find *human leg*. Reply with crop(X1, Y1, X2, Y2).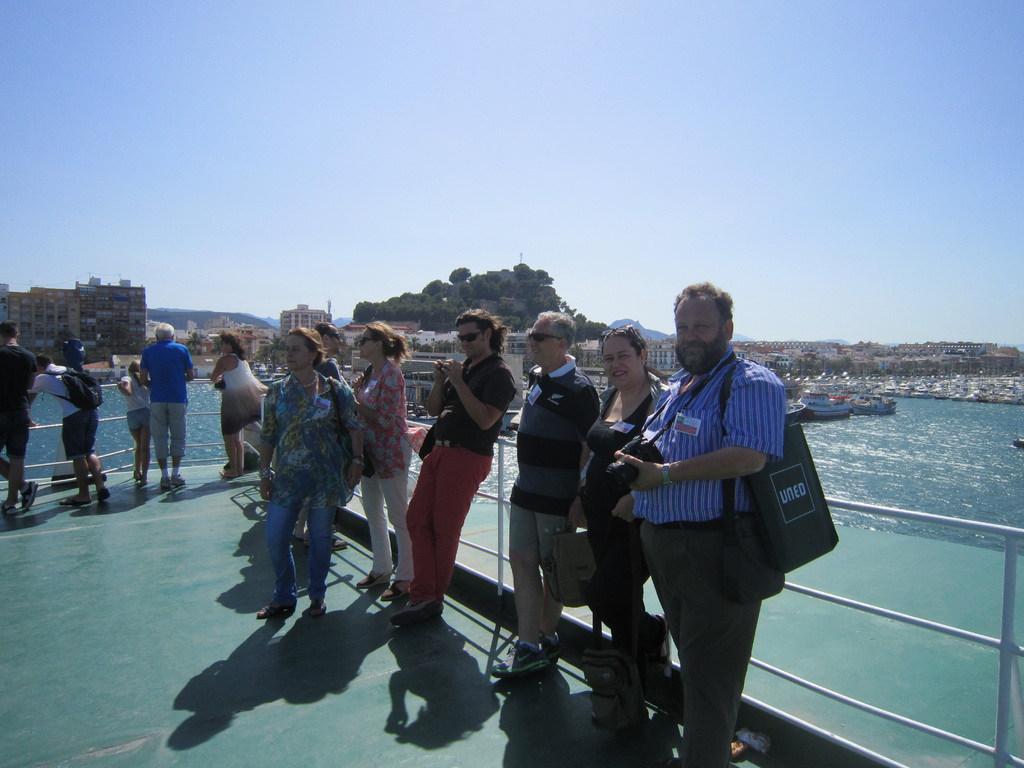
crop(538, 486, 573, 661).
